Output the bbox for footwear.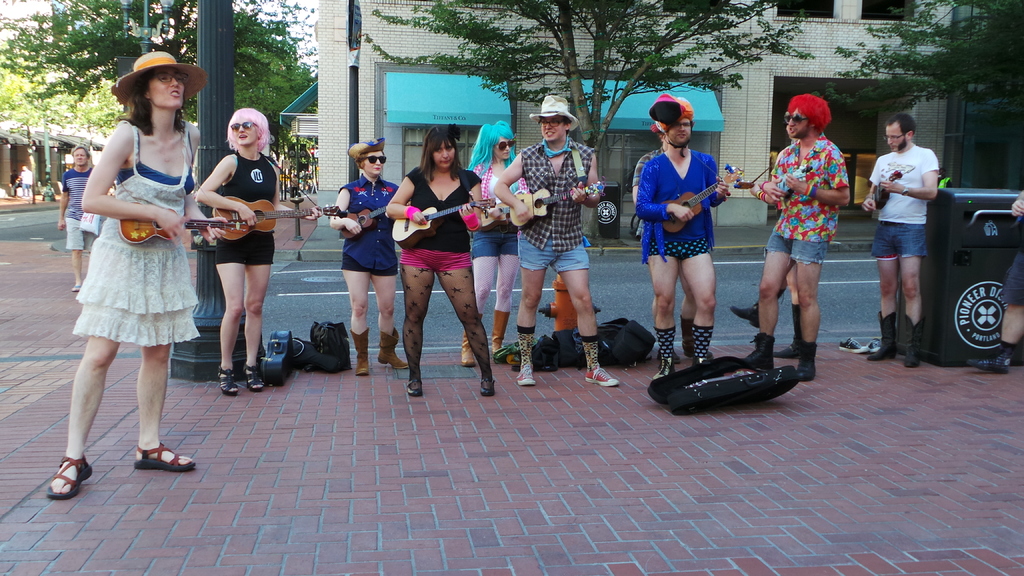
785:339:815:382.
